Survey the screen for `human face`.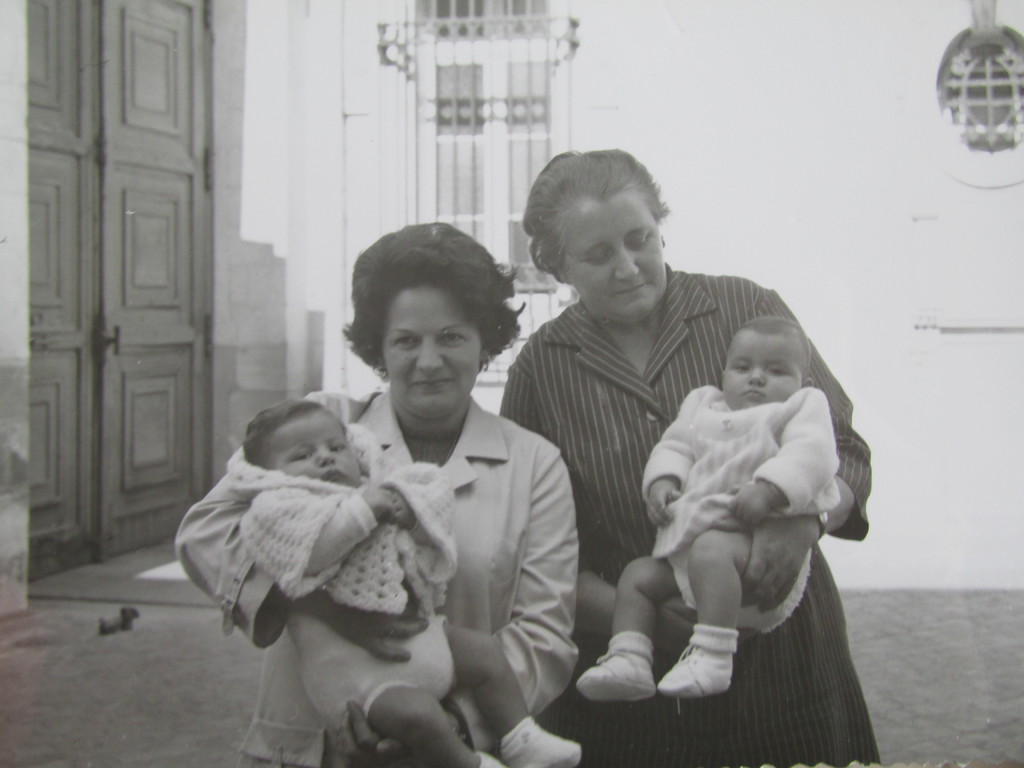
Survey found: region(382, 292, 479, 423).
